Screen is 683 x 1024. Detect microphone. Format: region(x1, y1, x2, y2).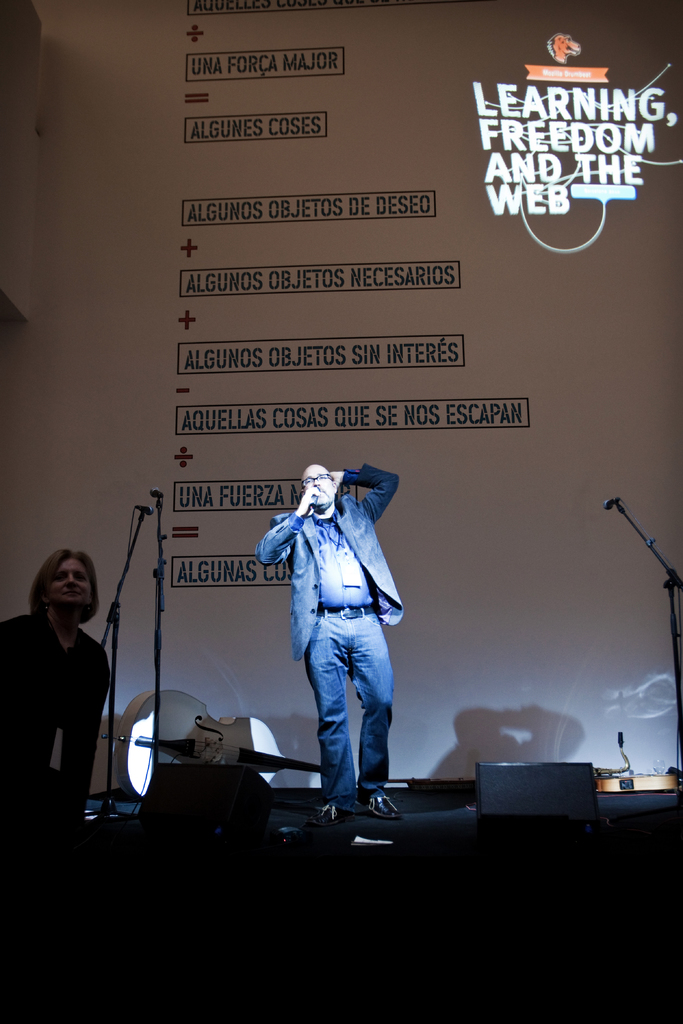
region(589, 490, 625, 515).
